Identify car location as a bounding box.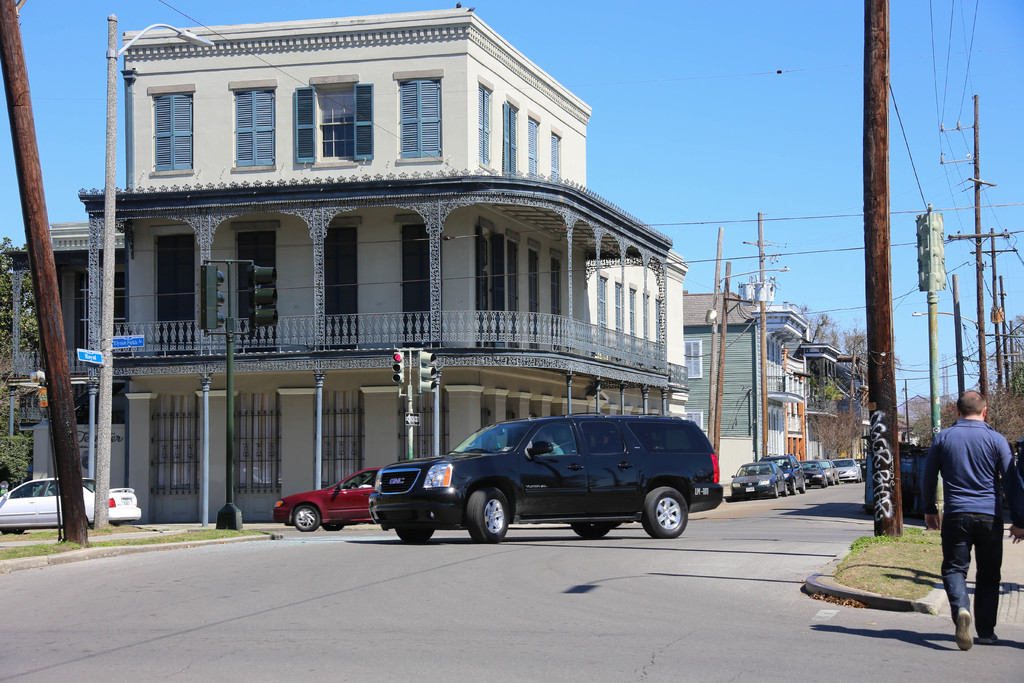
{"left": 369, "top": 413, "right": 723, "bottom": 546}.
